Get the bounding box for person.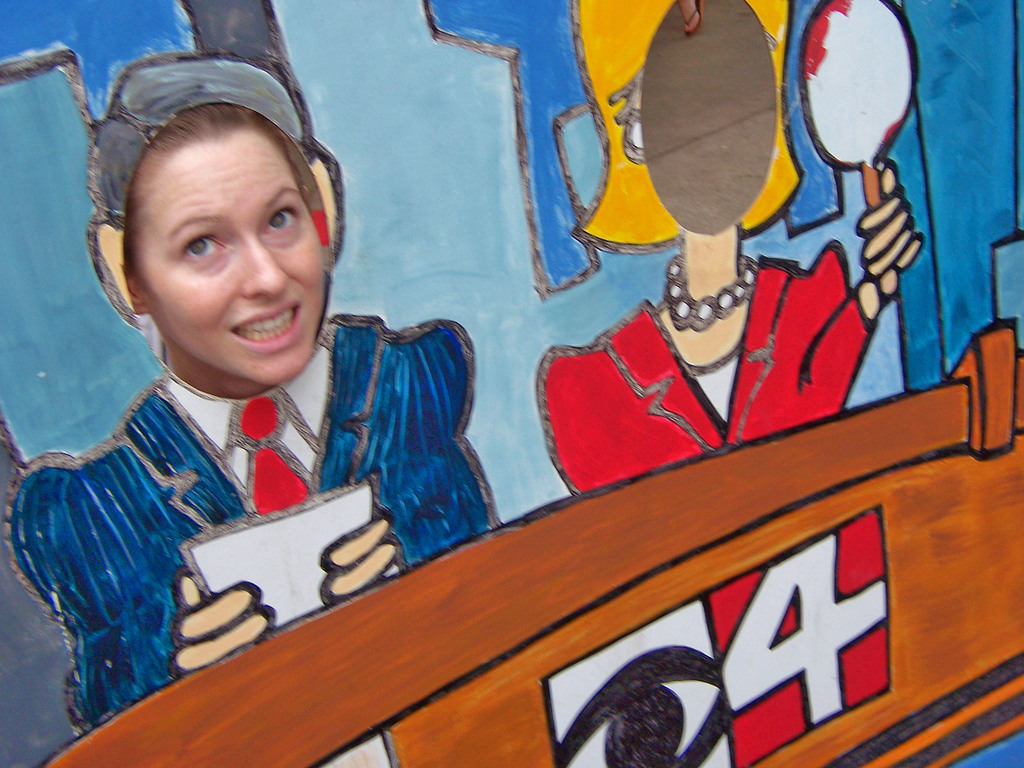
<region>6, 116, 511, 728</region>.
